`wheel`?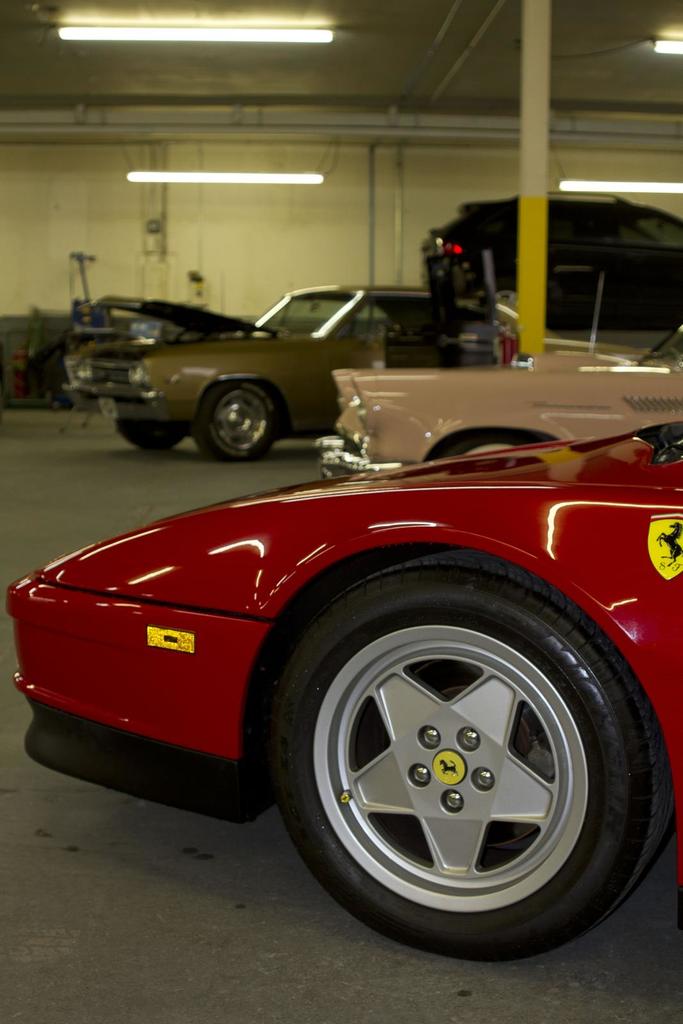
left=253, top=555, right=634, bottom=933
